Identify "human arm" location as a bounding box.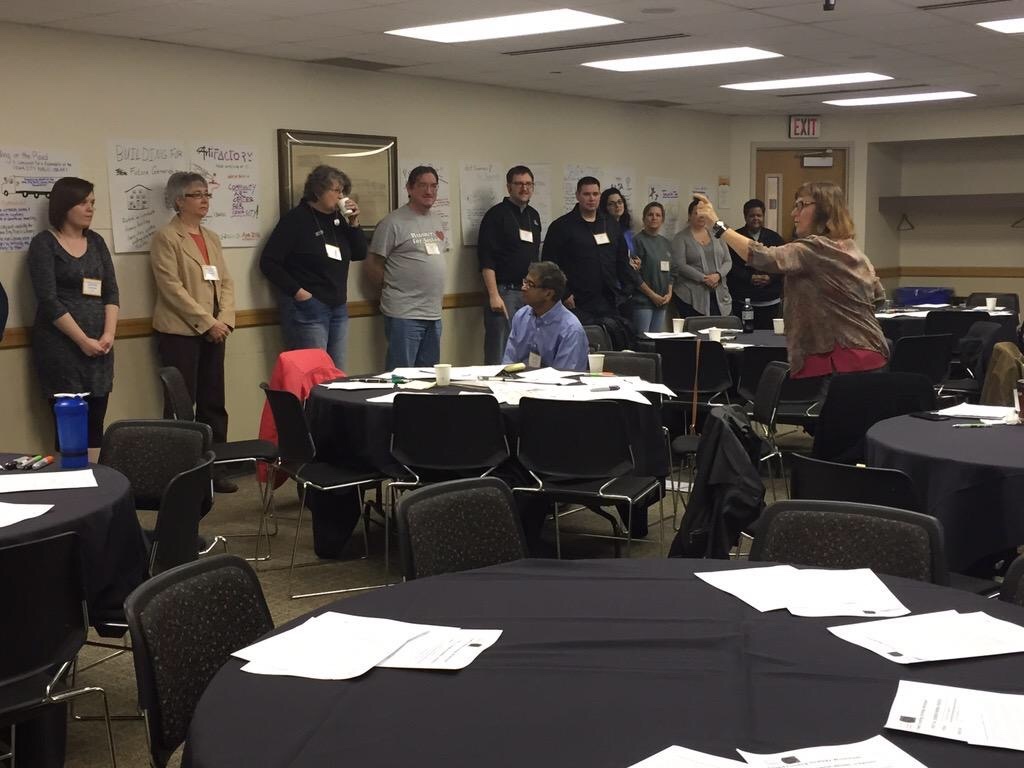
[left=216, top=215, right=242, bottom=340].
